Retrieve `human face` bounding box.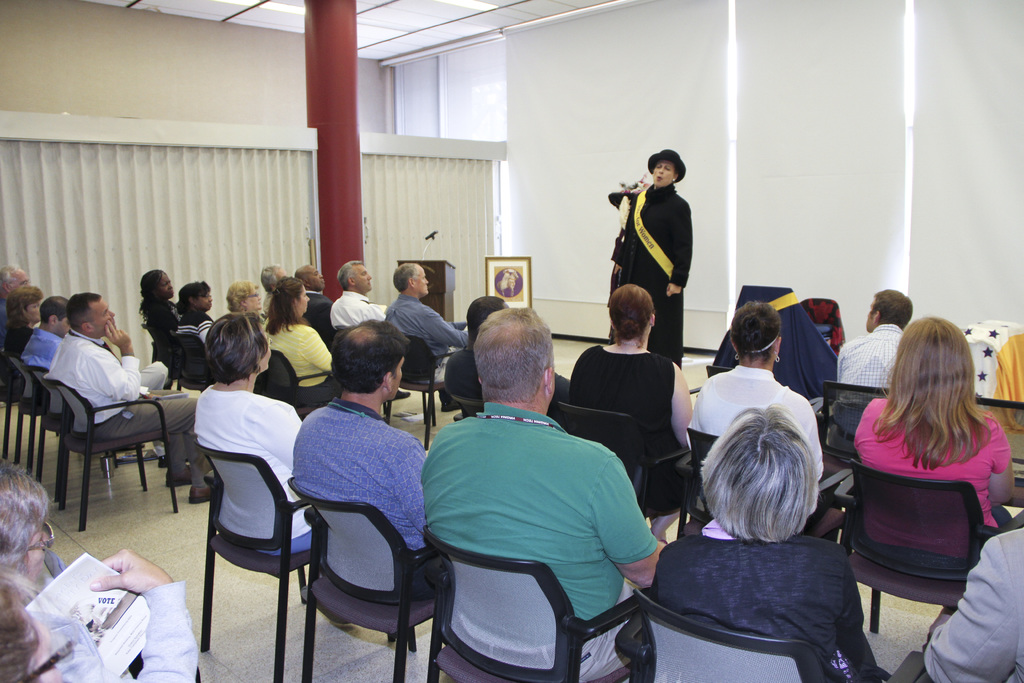
Bounding box: region(160, 273, 168, 295).
